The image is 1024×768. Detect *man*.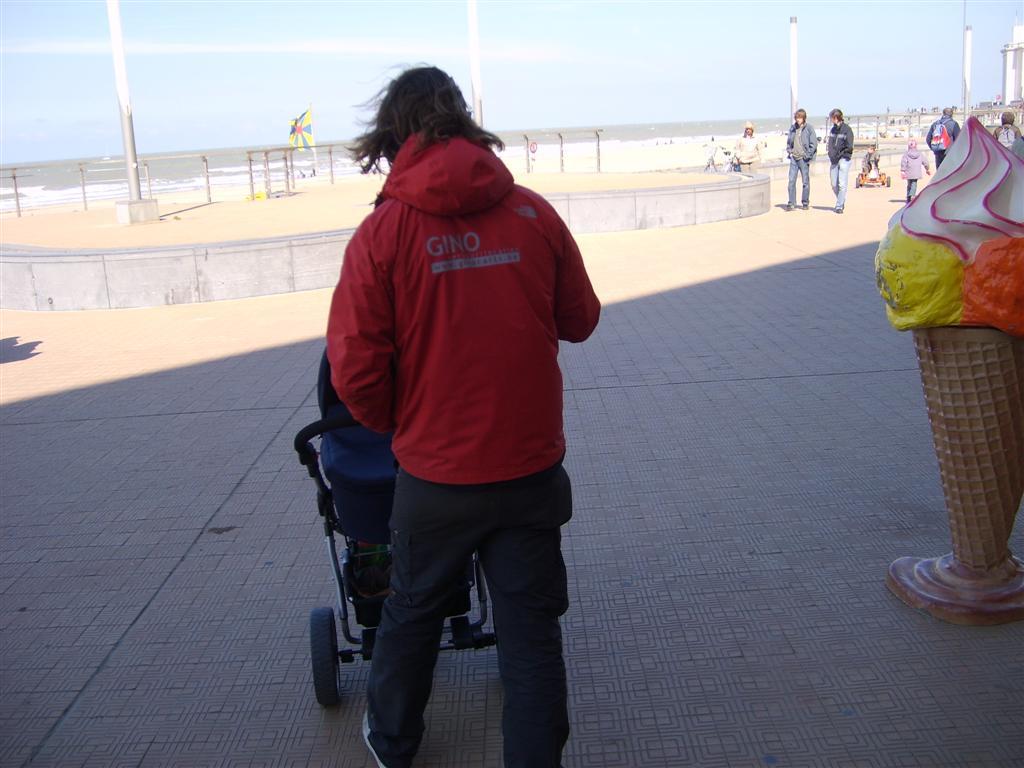
Detection: [x1=784, y1=105, x2=817, y2=210].
